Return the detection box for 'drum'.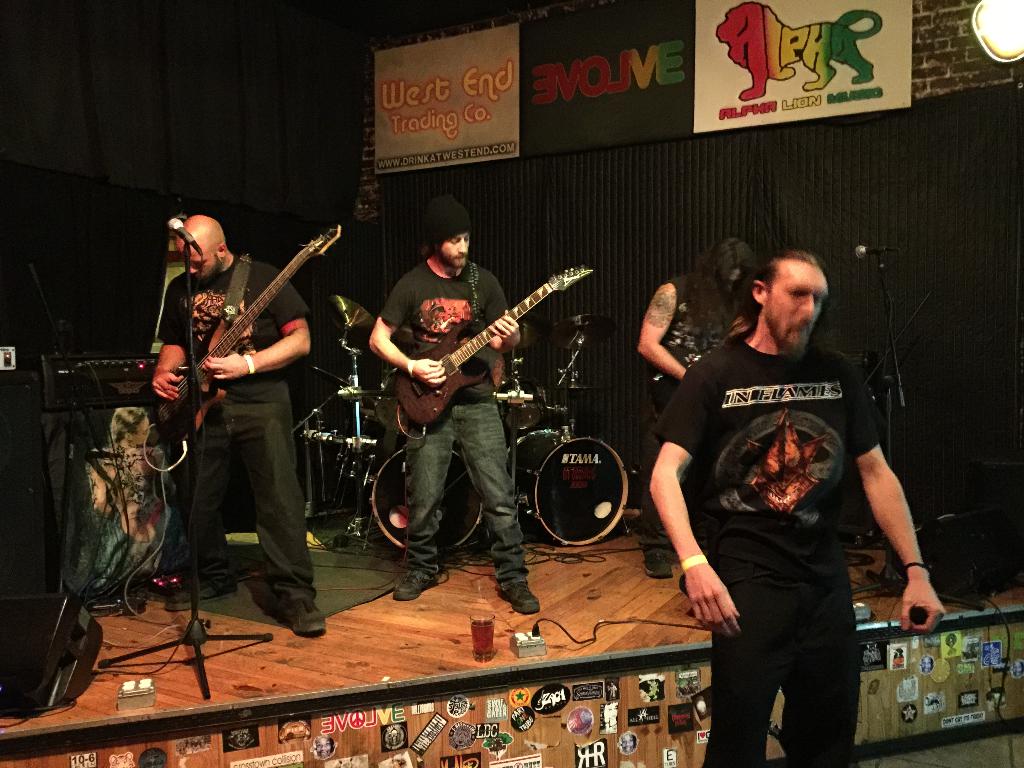
495:376:547:430.
